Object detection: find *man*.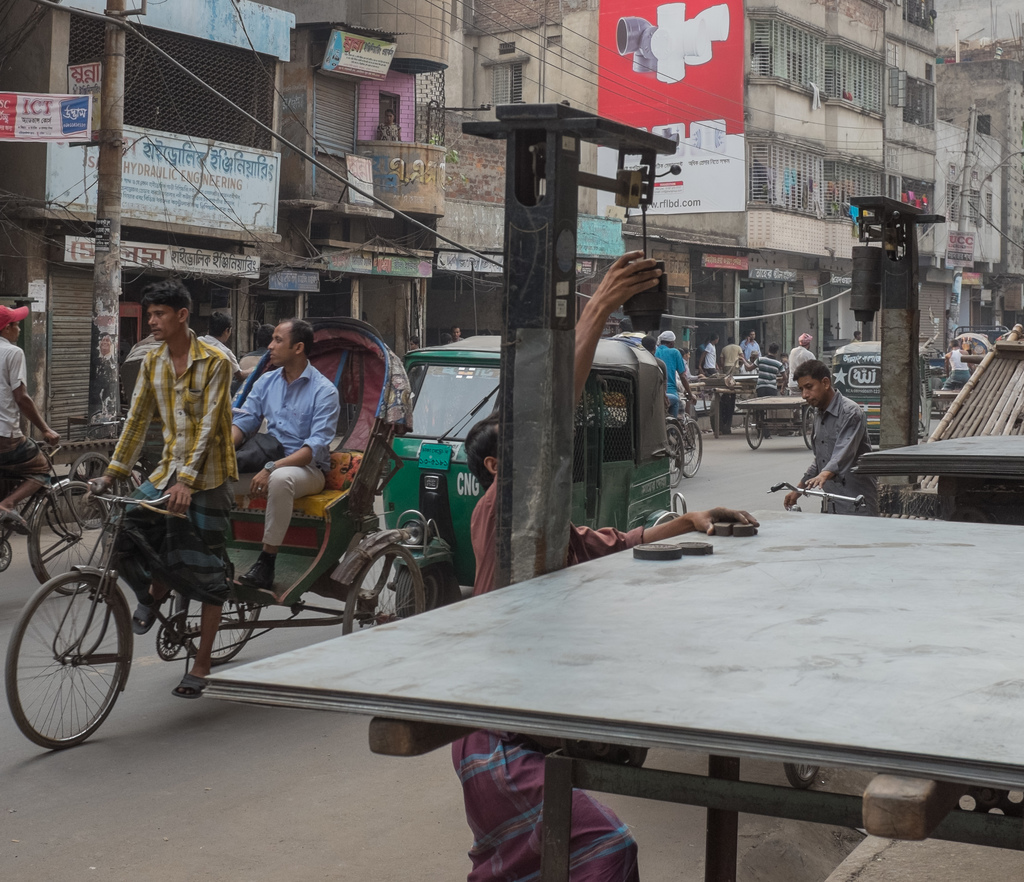
pyautogui.locateOnScreen(84, 284, 242, 702).
